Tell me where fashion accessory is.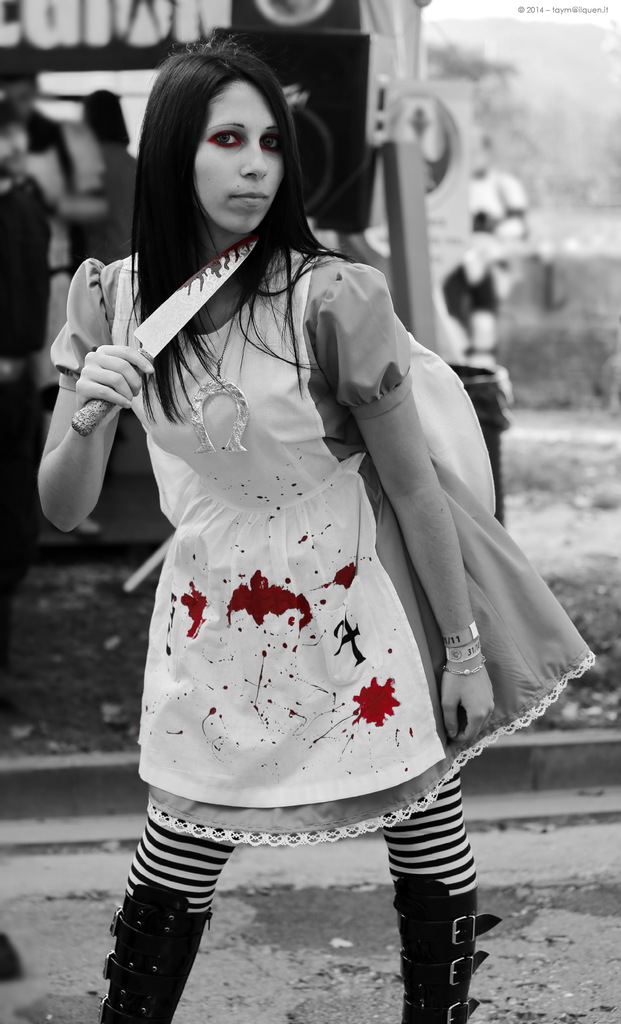
fashion accessory is at <bbox>436, 620, 482, 650</bbox>.
